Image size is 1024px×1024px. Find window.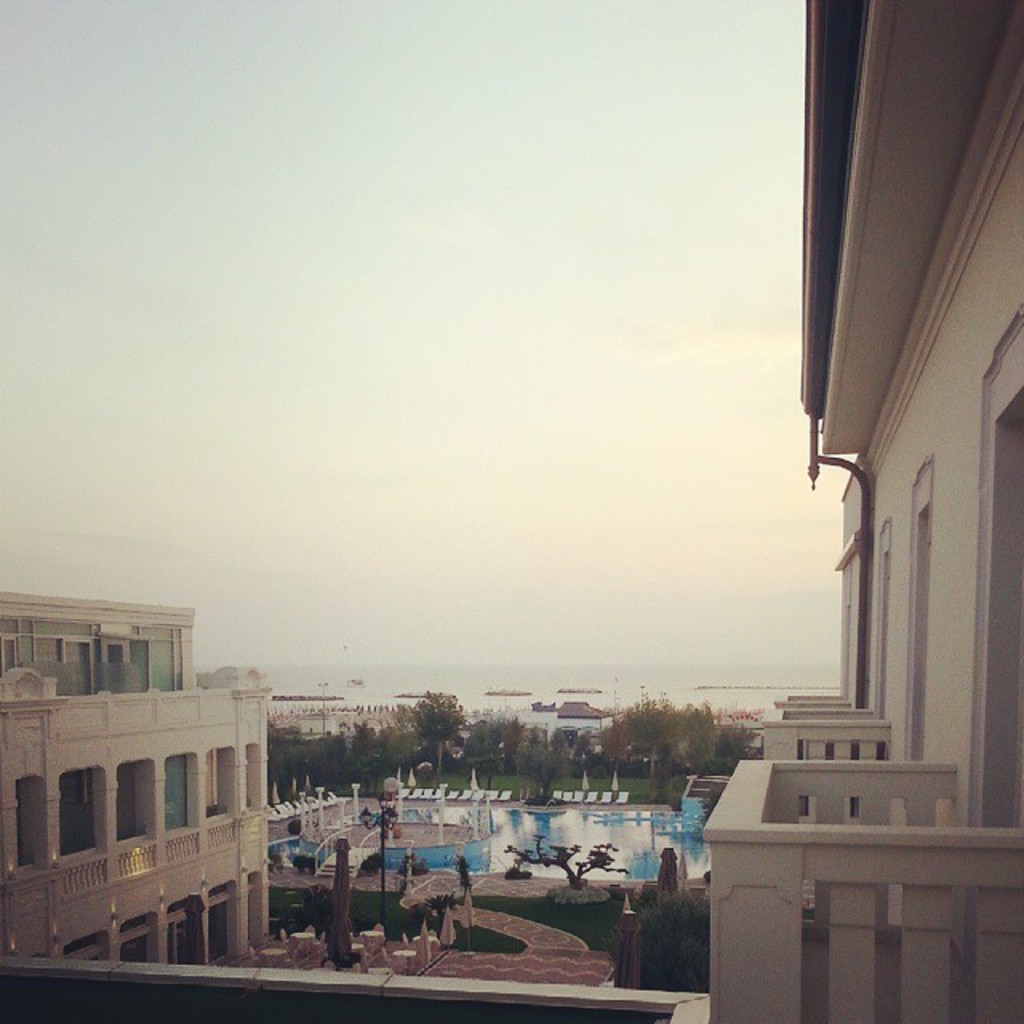
bbox=(970, 318, 1022, 1022).
